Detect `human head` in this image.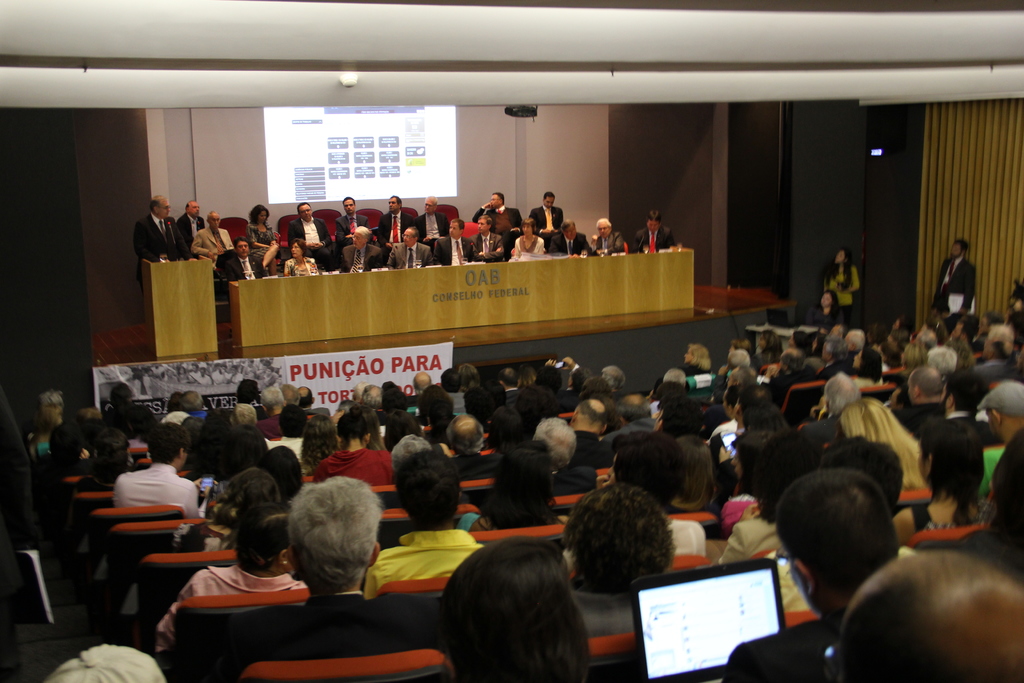
Detection: l=947, t=240, r=970, b=258.
